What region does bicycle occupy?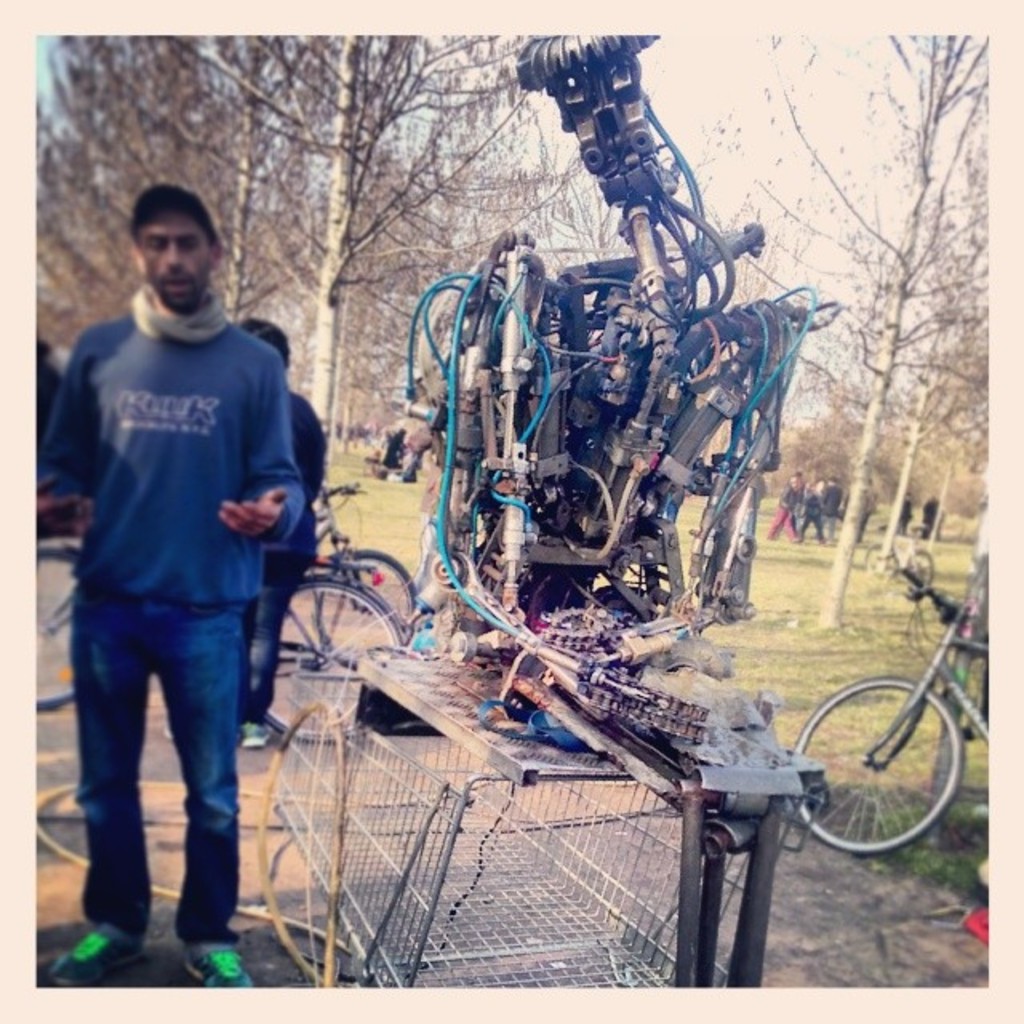
(45, 542, 408, 749).
